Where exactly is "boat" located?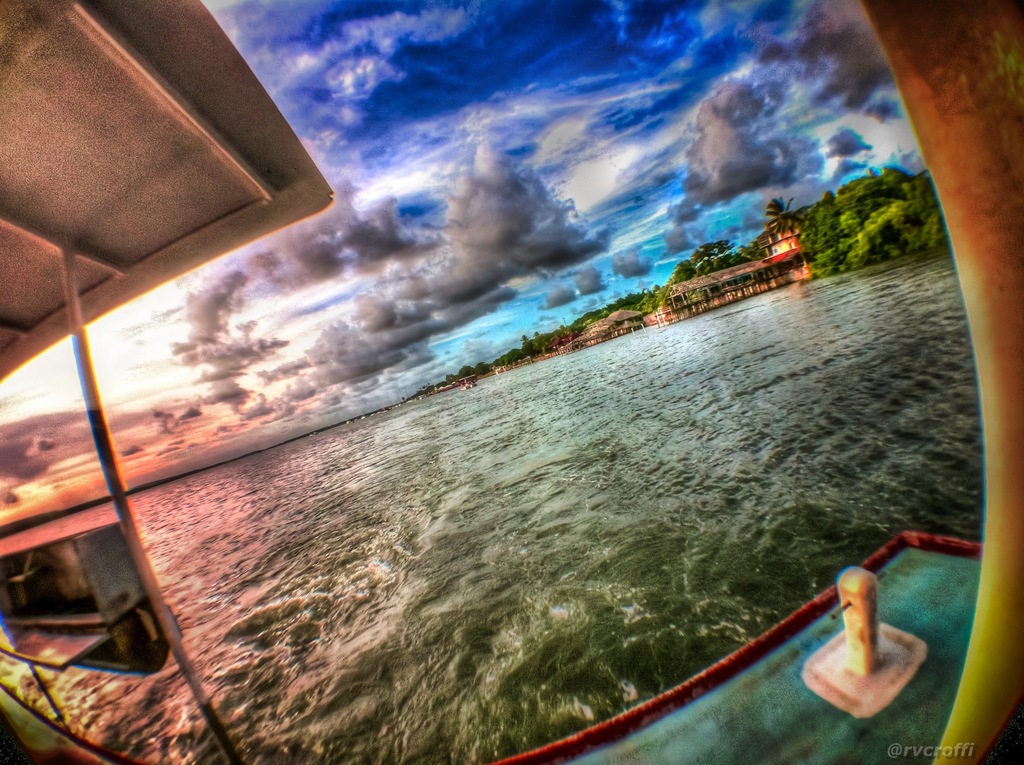
Its bounding box is 0 0 1023 764.
